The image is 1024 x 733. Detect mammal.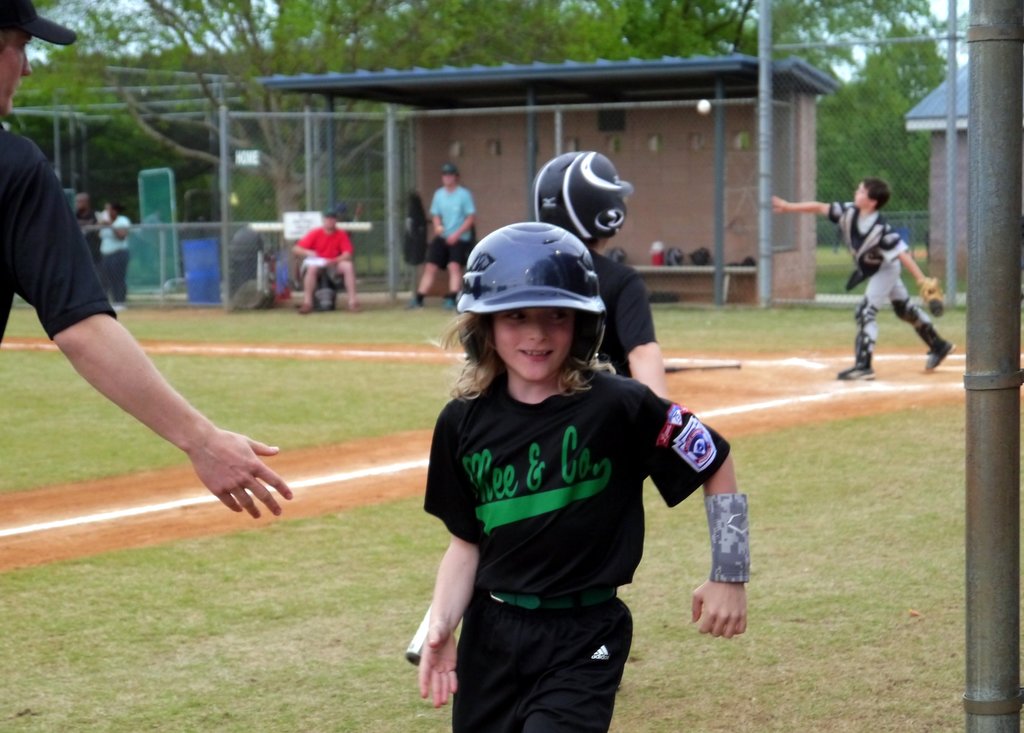
Detection: [left=0, top=0, right=293, bottom=498].
